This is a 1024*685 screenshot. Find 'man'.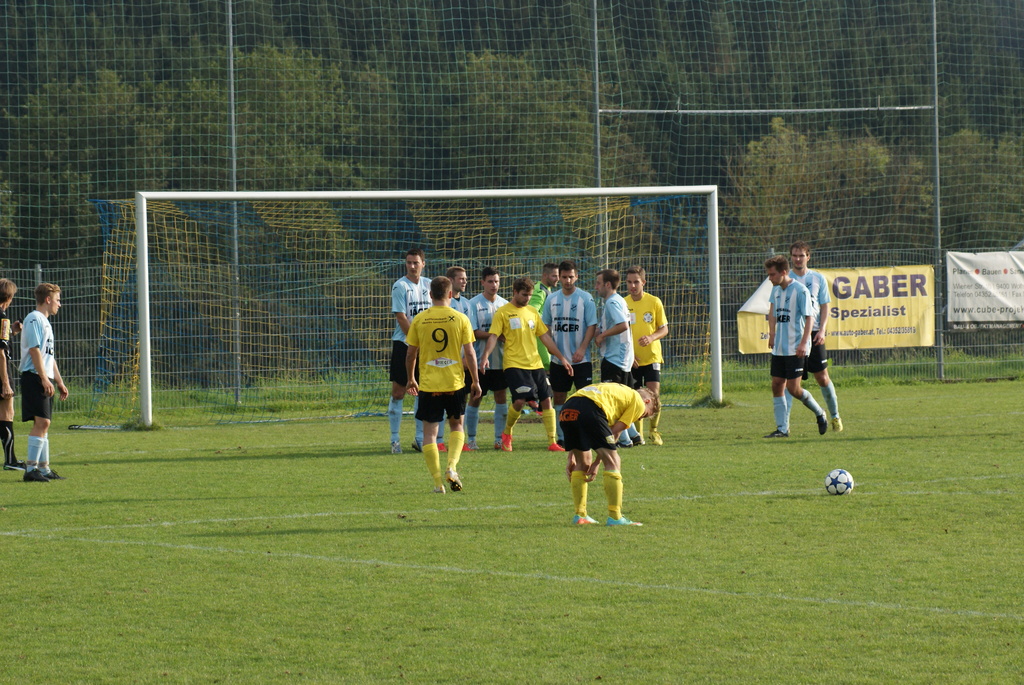
Bounding box: (0, 276, 20, 473).
